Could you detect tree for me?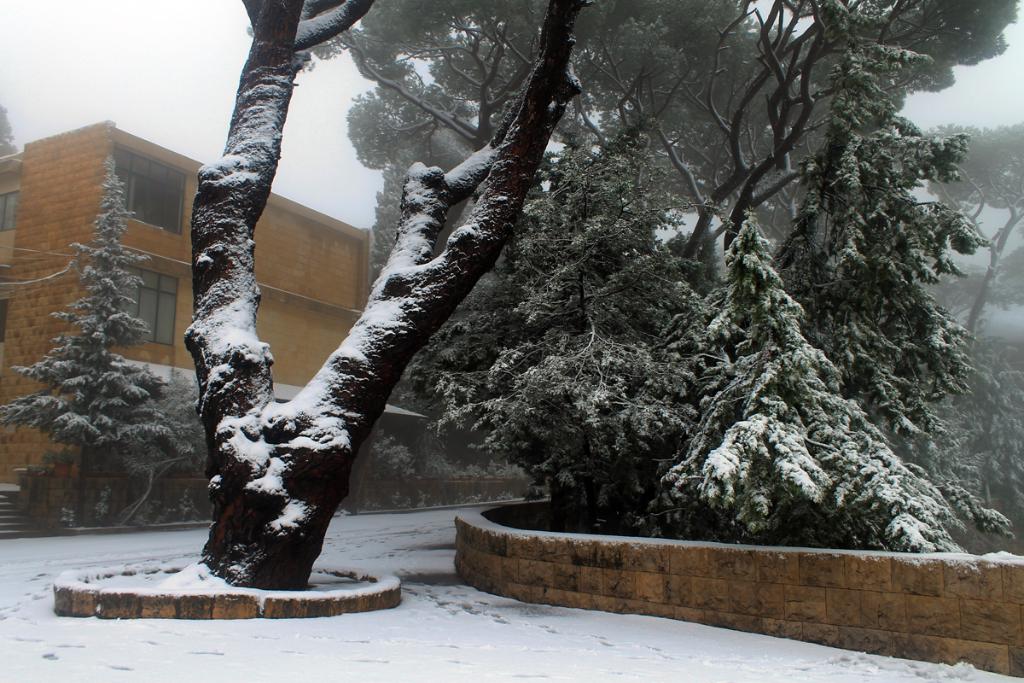
Detection result: Rect(0, 148, 172, 532).
